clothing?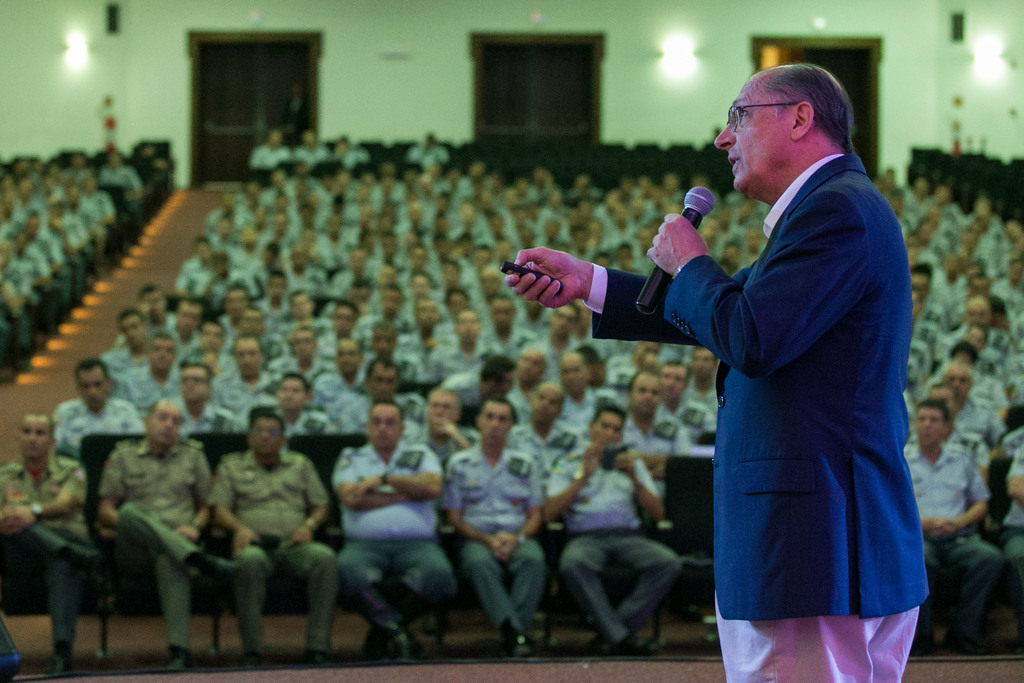
{"x1": 548, "y1": 454, "x2": 671, "y2": 628}
